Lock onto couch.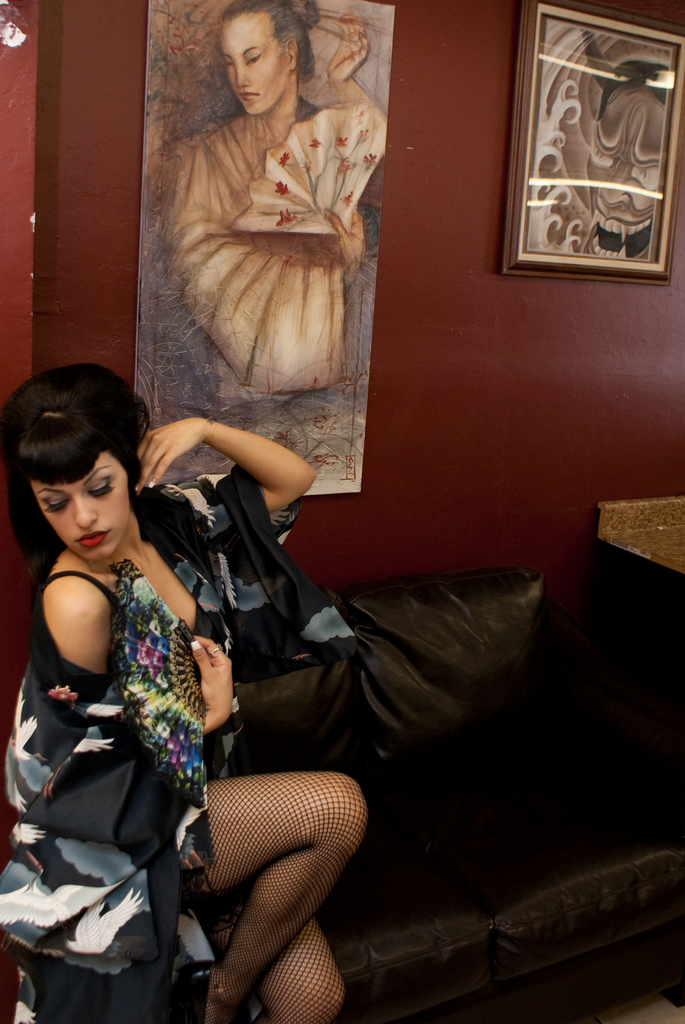
Locked: Rect(230, 565, 684, 1023).
